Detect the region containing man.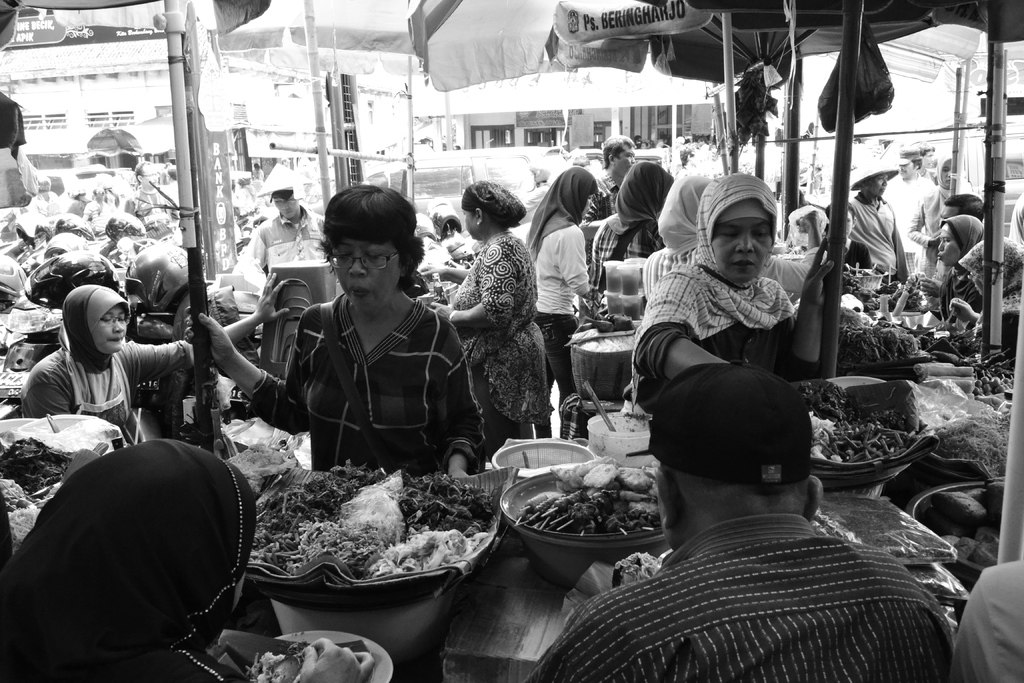
[559, 340, 956, 682].
